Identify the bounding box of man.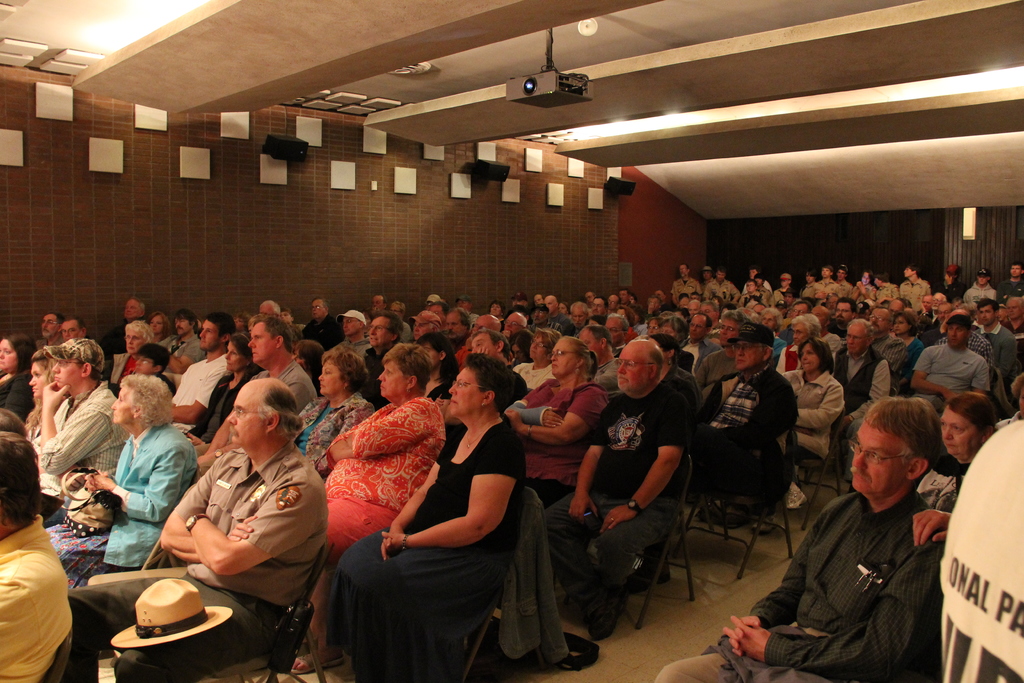
box(680, 307, 726, 365).
